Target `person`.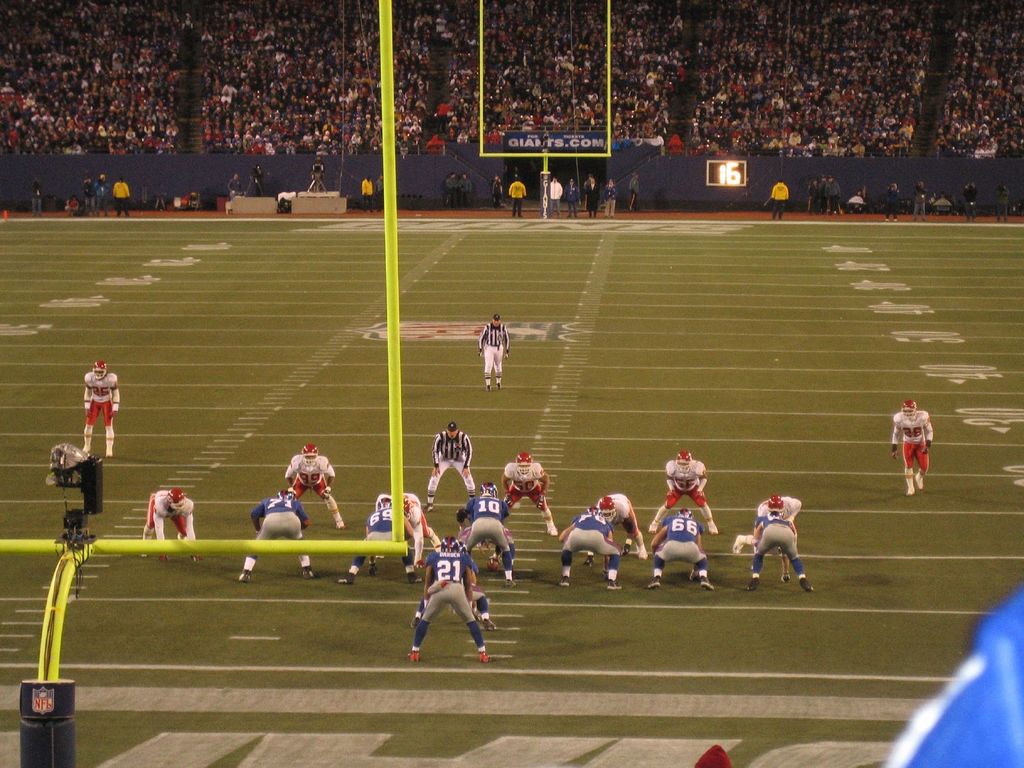
Target region: x1=500 y1=457 x2=556 y2=536.
